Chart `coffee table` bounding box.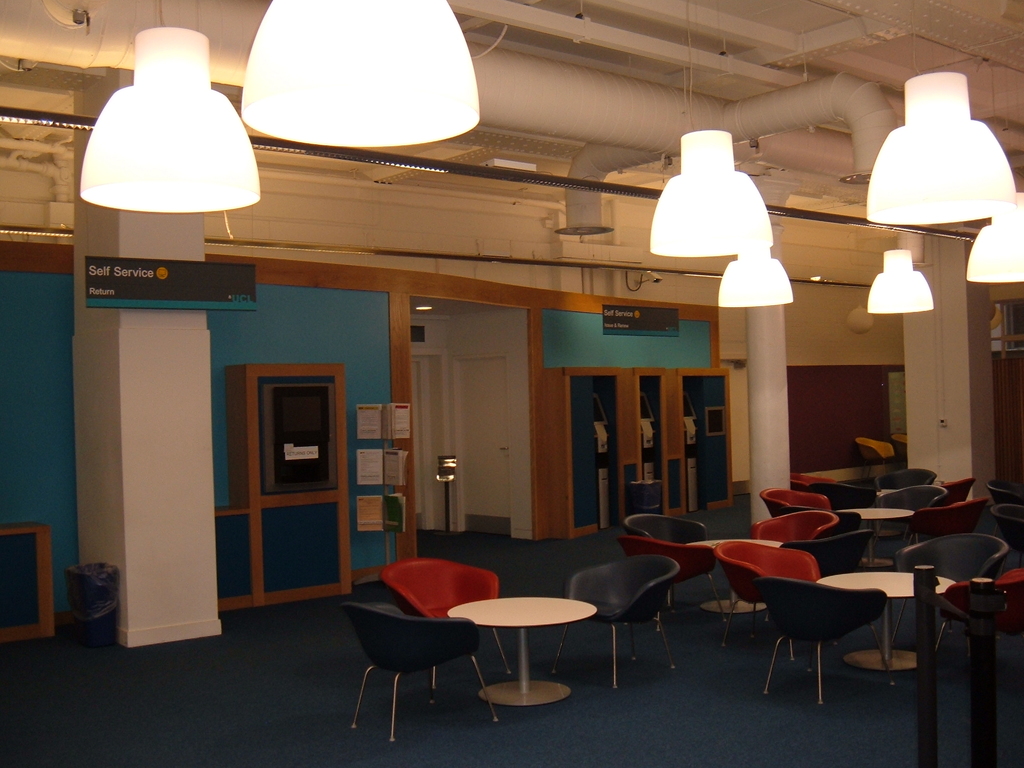
Charted: (449, 595, 612, 732).
